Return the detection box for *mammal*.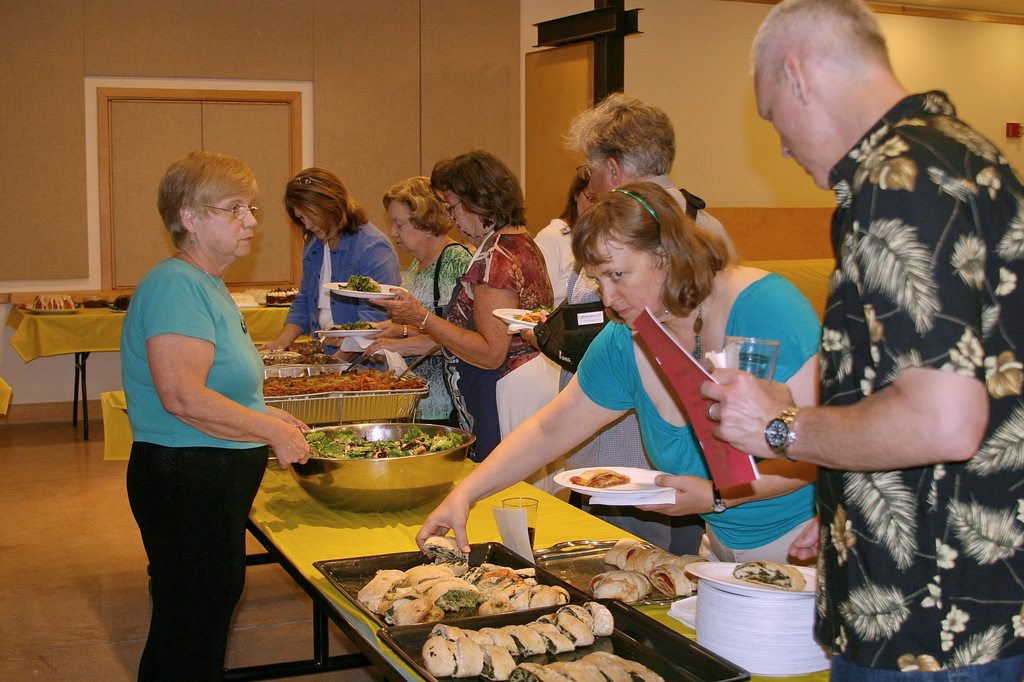
375,148,557,488.
